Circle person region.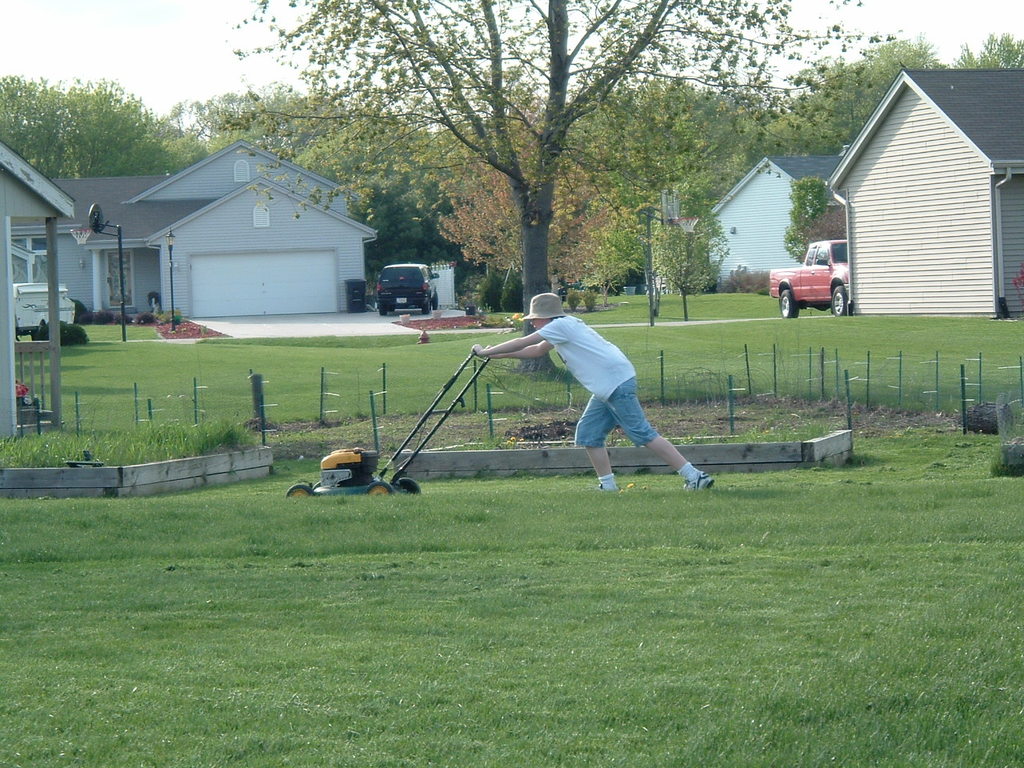
Region: l=502, t=290, r=689, b=513.
